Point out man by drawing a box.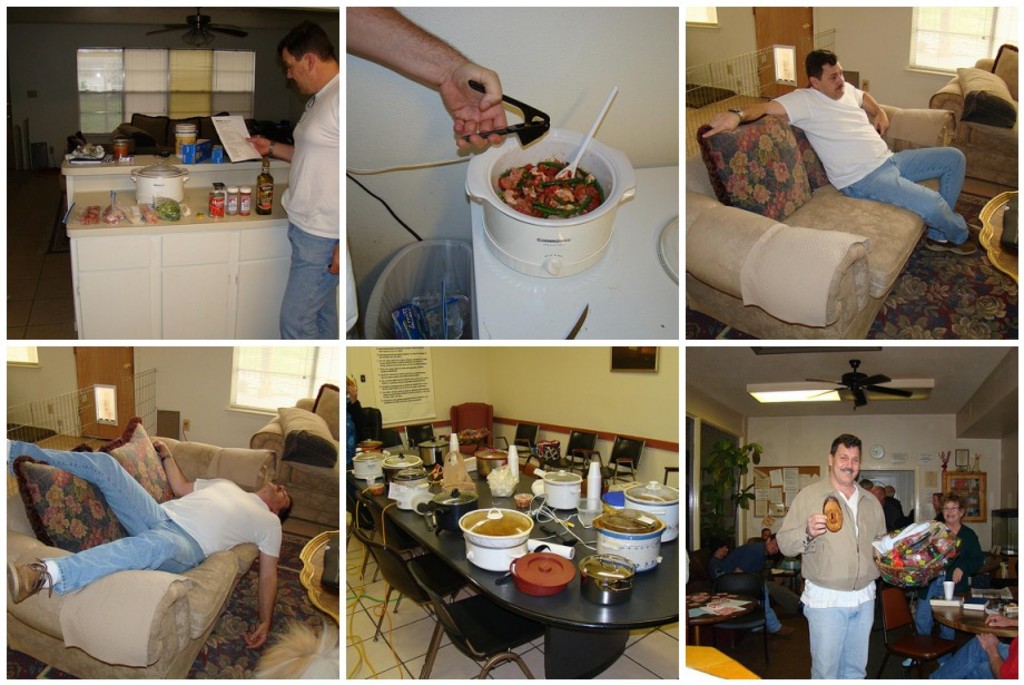
706 528 792 643.
